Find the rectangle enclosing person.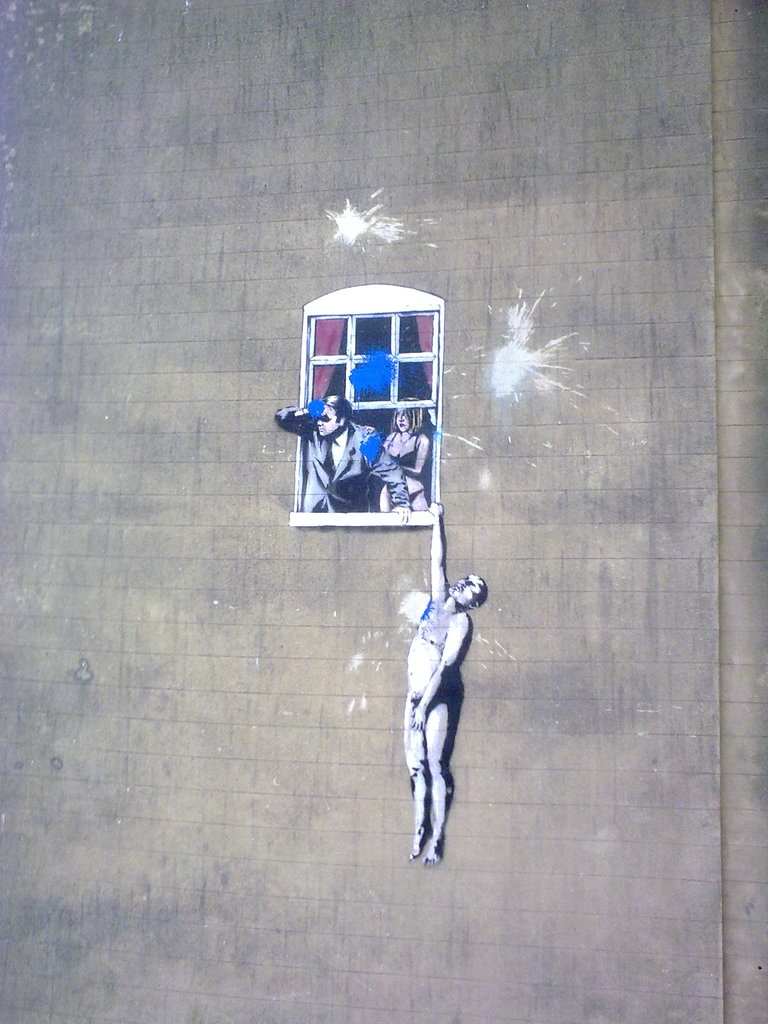
(x1=390, y1=518, x2=496, y2=860).
